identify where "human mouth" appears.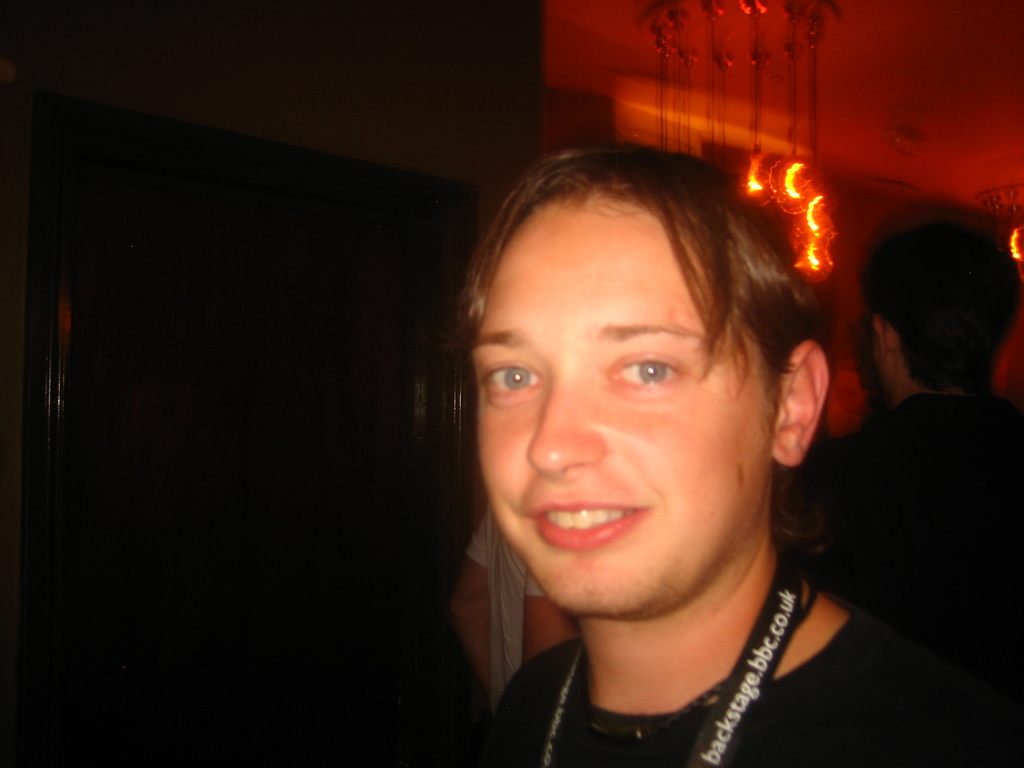
Appears at {"left": 526, "top": 500, "right": 653, "bottom": 549}.
